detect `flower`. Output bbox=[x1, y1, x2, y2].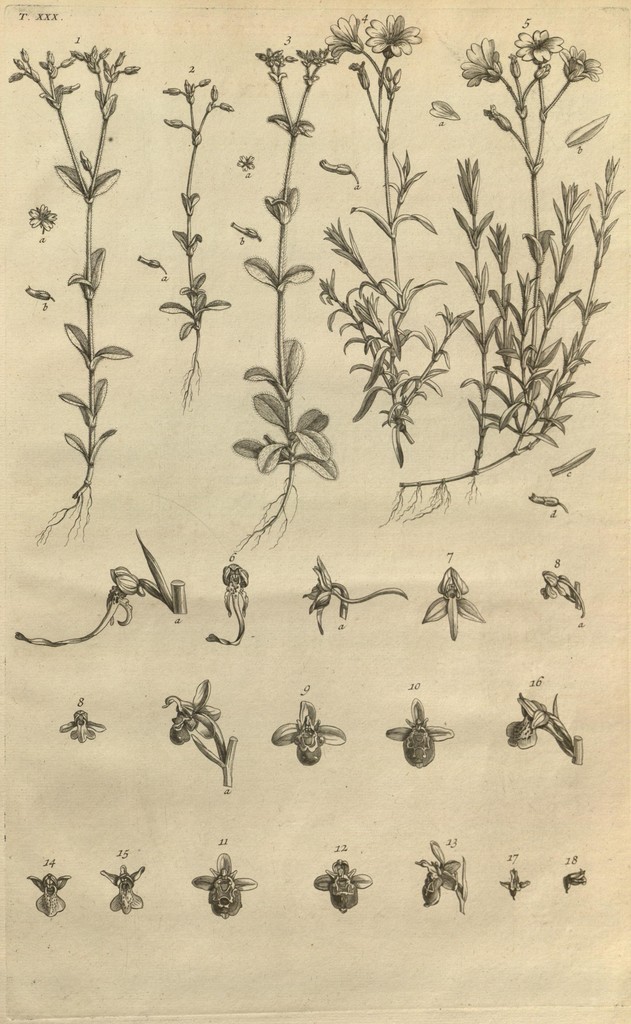
bbox=[191, 853, 256, 920].
